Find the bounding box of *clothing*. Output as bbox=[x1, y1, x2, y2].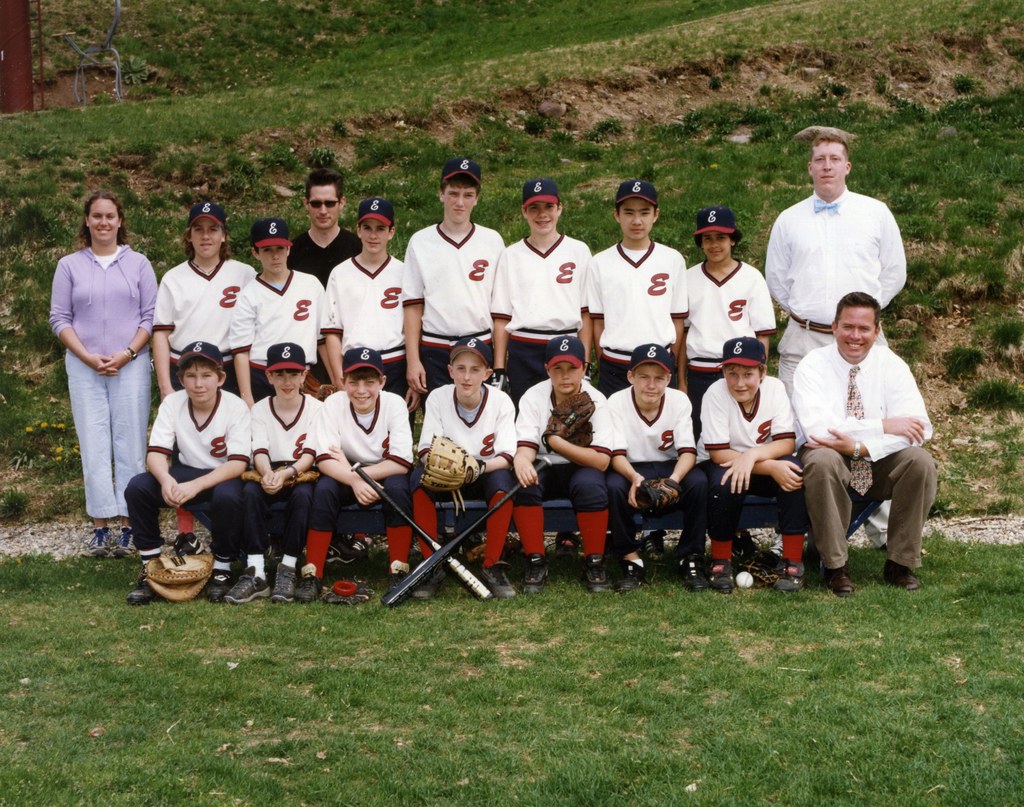
bbox=[686, 264, 780, 425].
